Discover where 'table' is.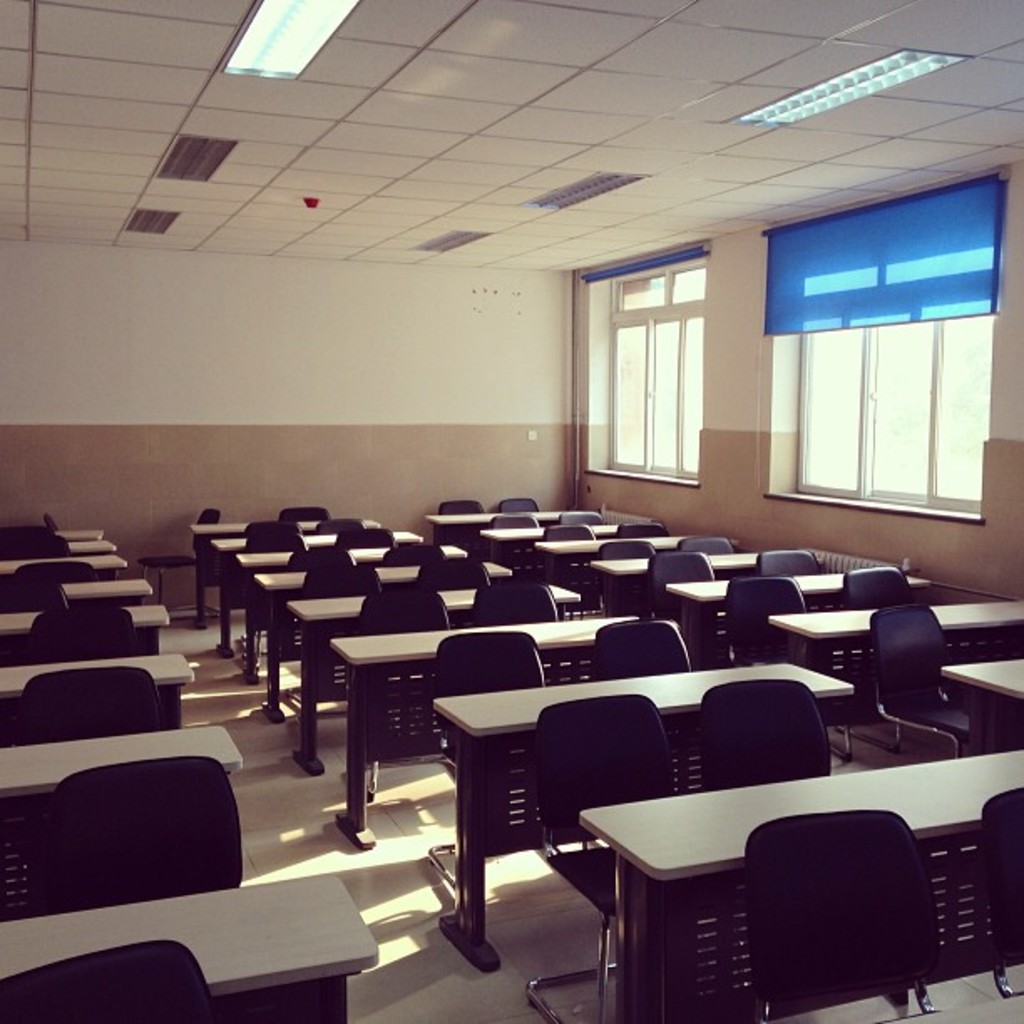
Discovered at (left=284, top=581, right=581, bottom=773).
